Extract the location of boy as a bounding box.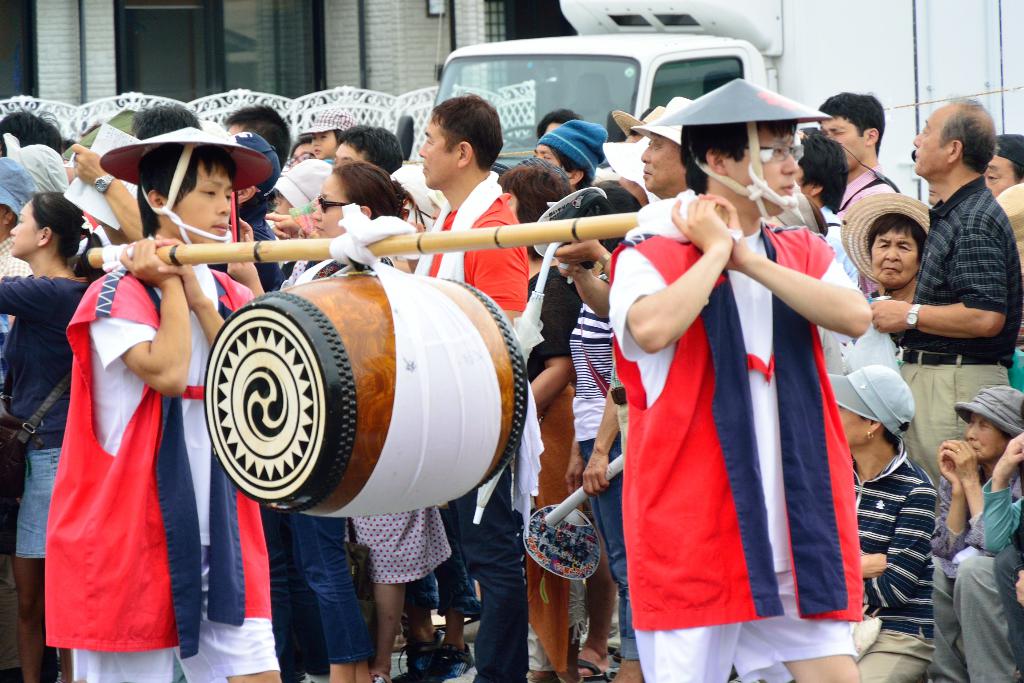
bbox(22, 145, 224, 668).
